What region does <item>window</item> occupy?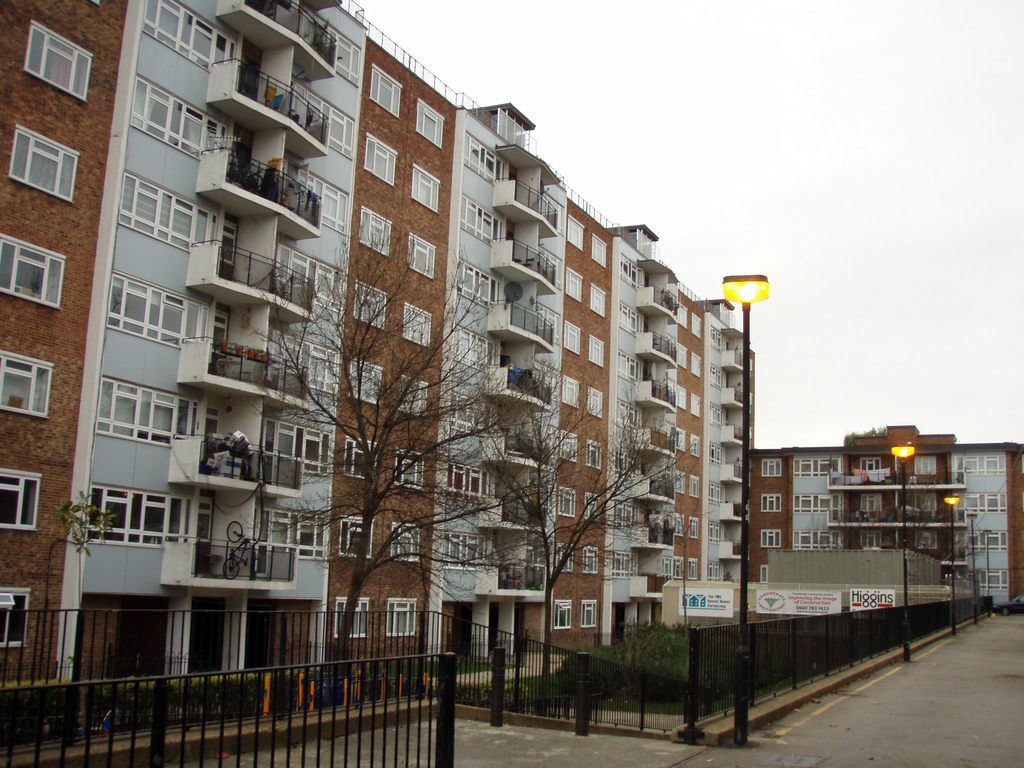
x1=446 y1=459 x2=491 y2=499.
